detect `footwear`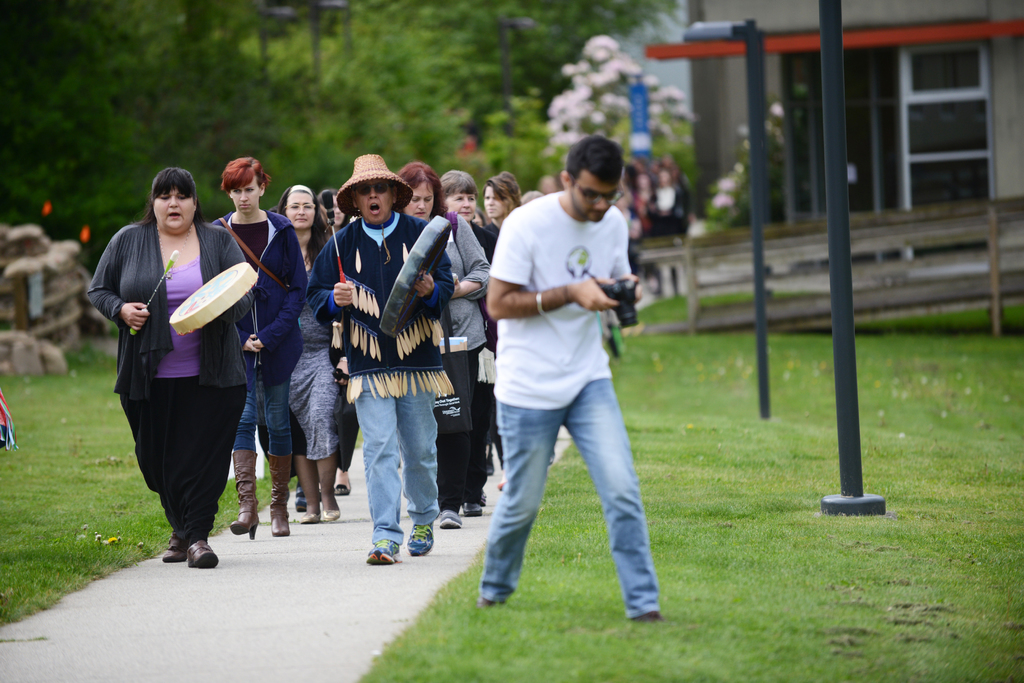
(408, 522, 436, 558)
